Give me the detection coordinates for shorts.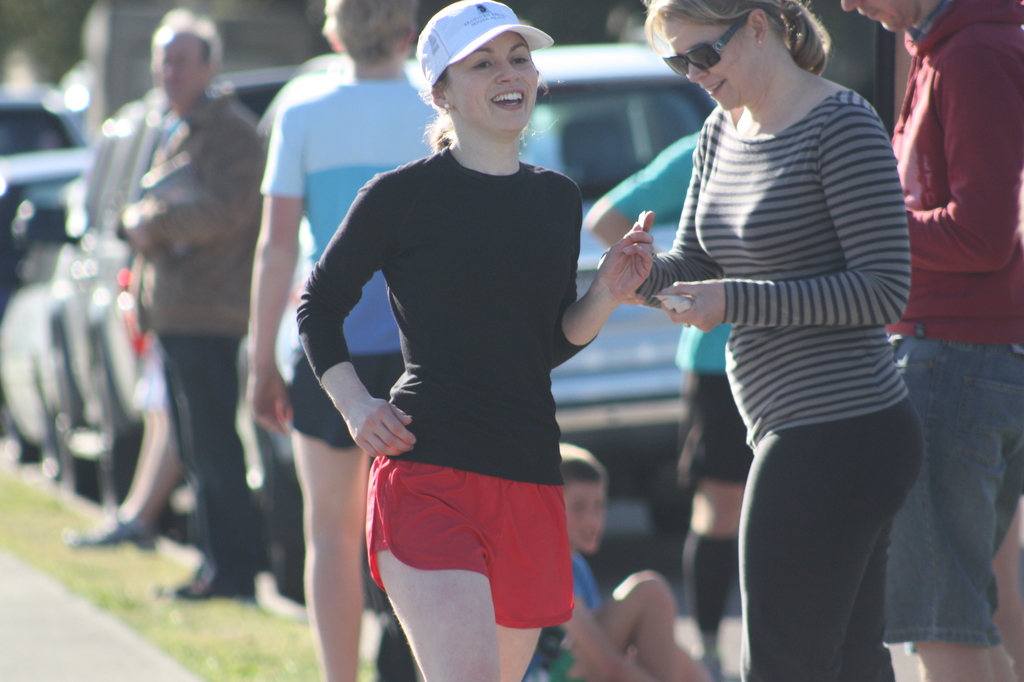
<region>884, 337, 1023, 644</region>.
